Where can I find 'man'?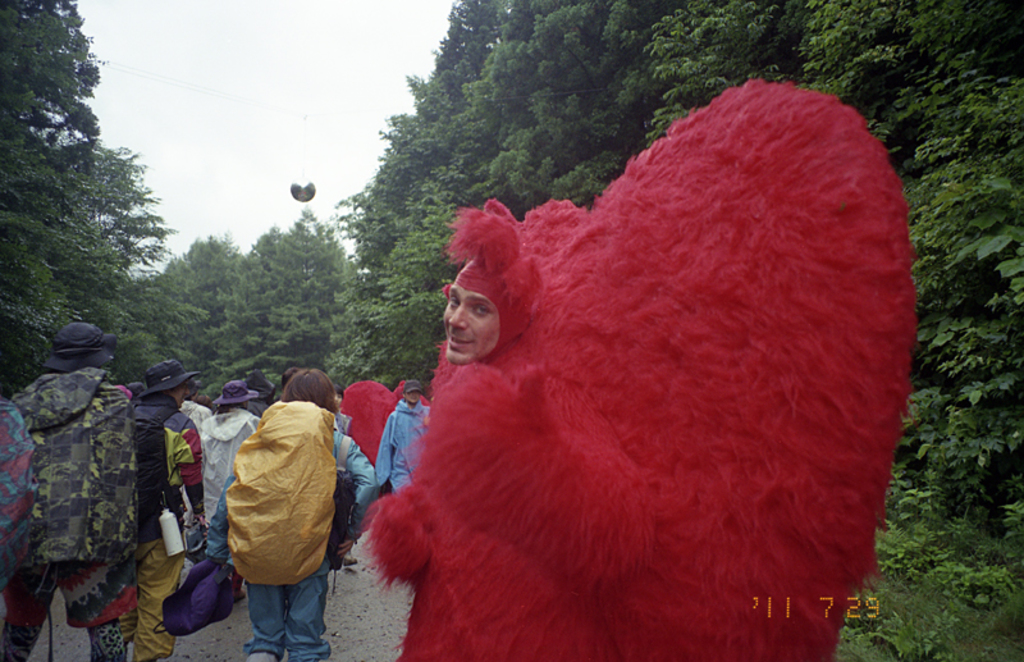
You can find it at (x1=136, y1=356, x2=198, y2=661).
